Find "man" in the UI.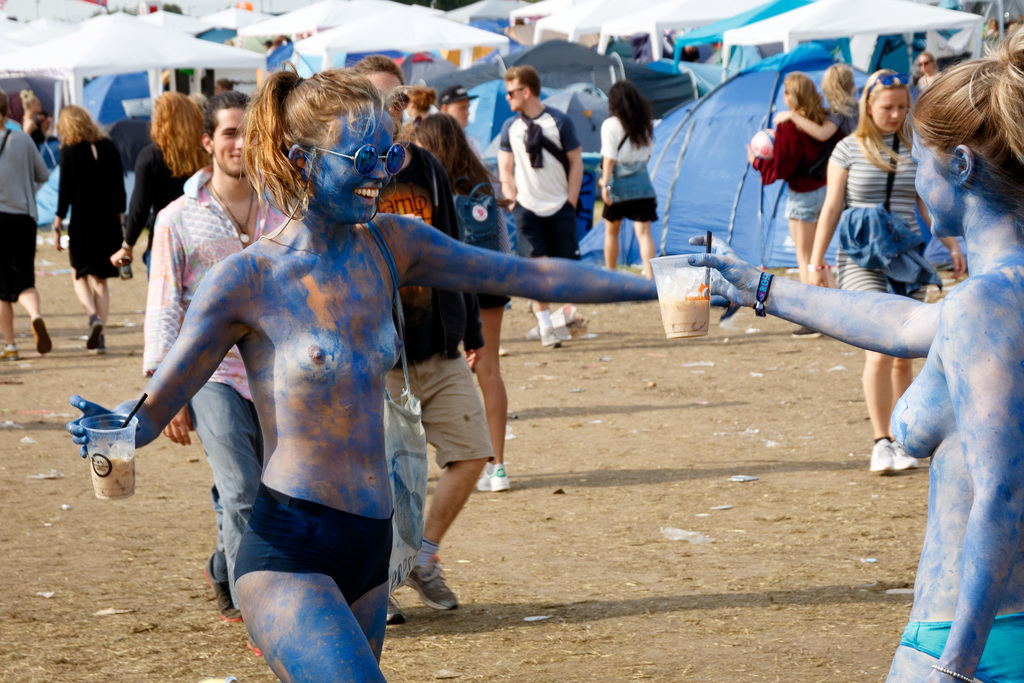
UI element at <region>496, 62, 583, 345</region>.
